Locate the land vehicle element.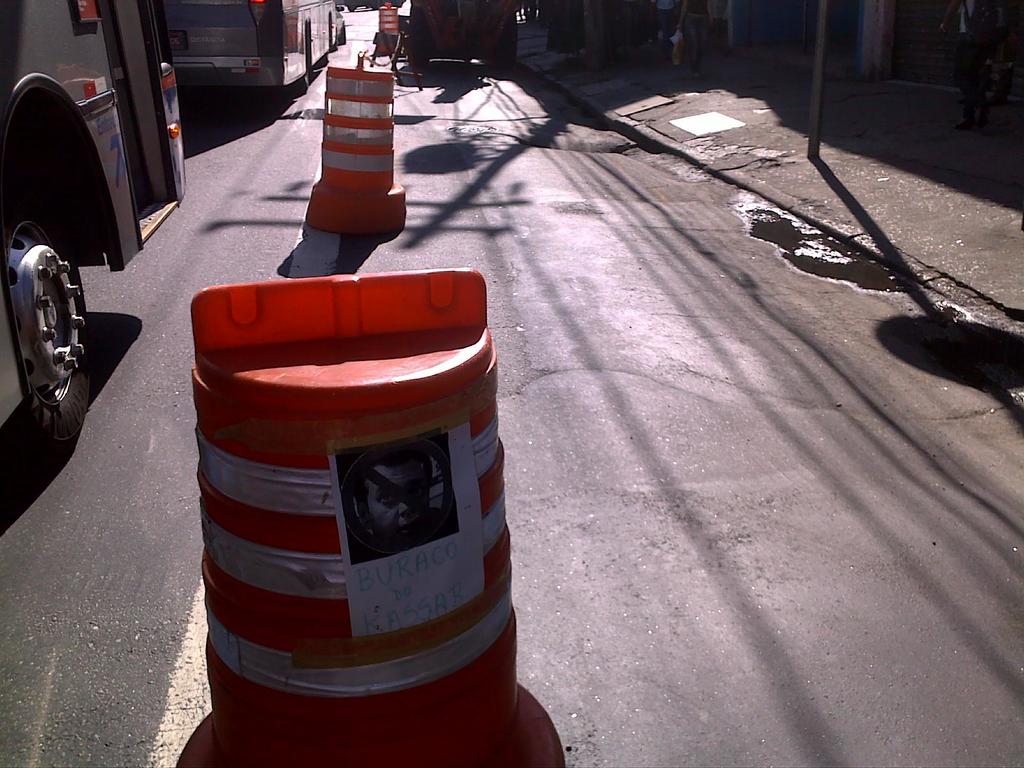
Element bbox: locate(1, 0, 247, 440).
